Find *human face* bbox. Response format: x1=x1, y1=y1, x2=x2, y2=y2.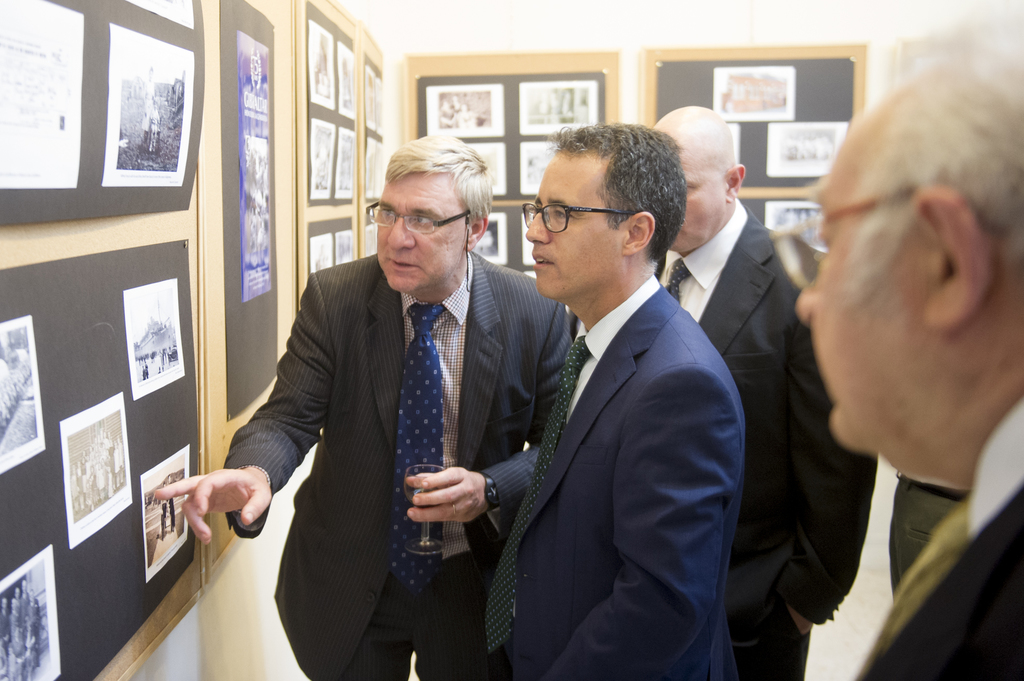
x1=674, y1=141, x2=724, y2=250.
